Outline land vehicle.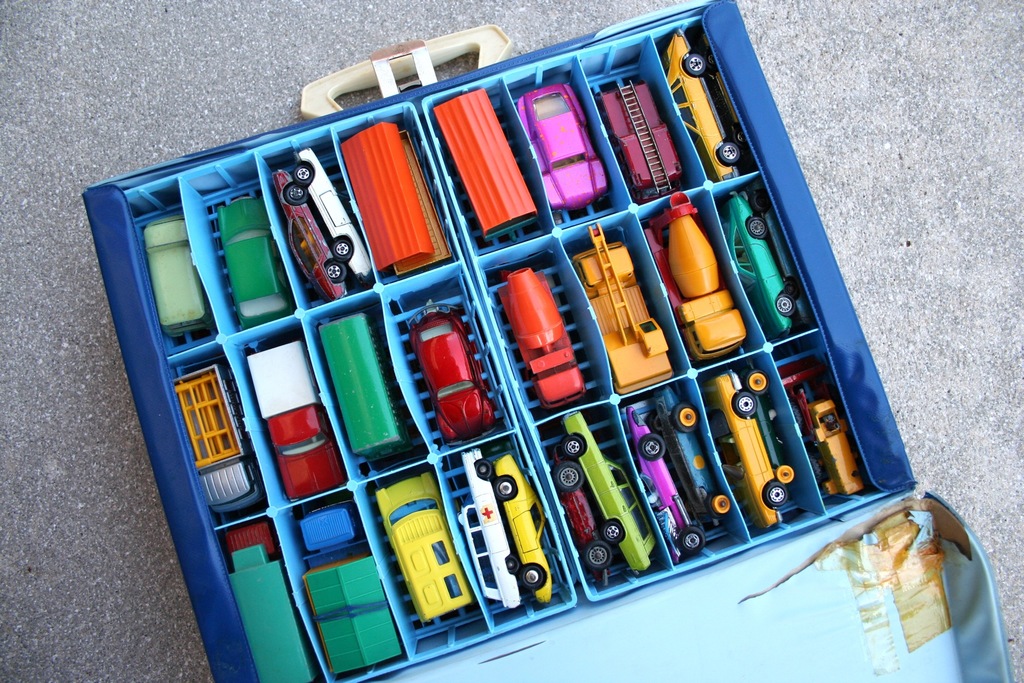
Outline: <bbox>219, 194, 294, 331</bbox>.
